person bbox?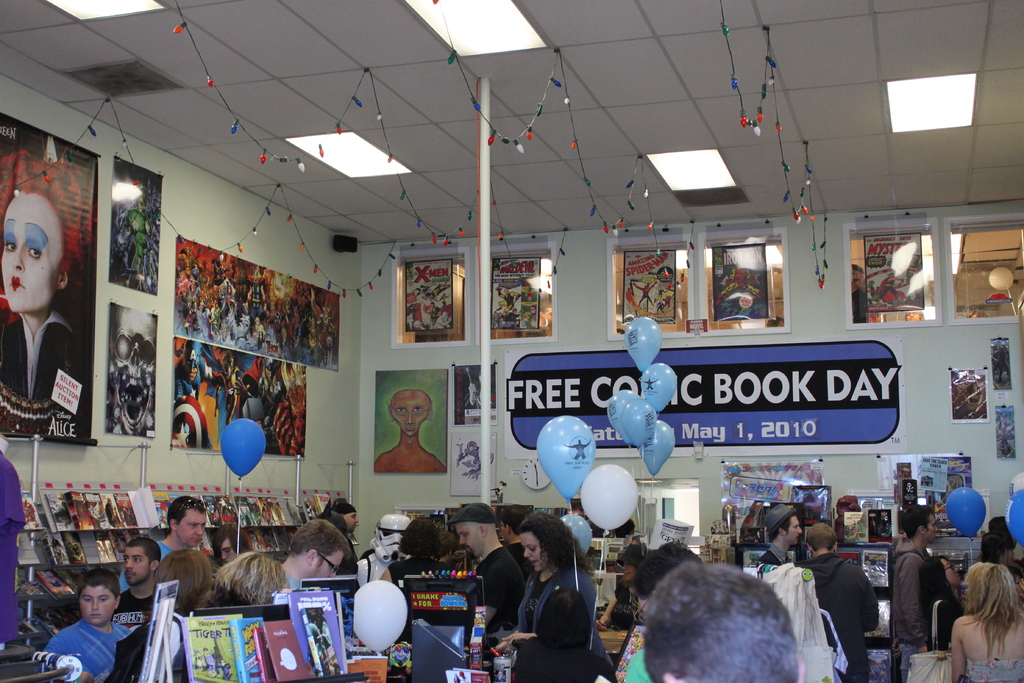
rect(46, 566, 129, 682)
